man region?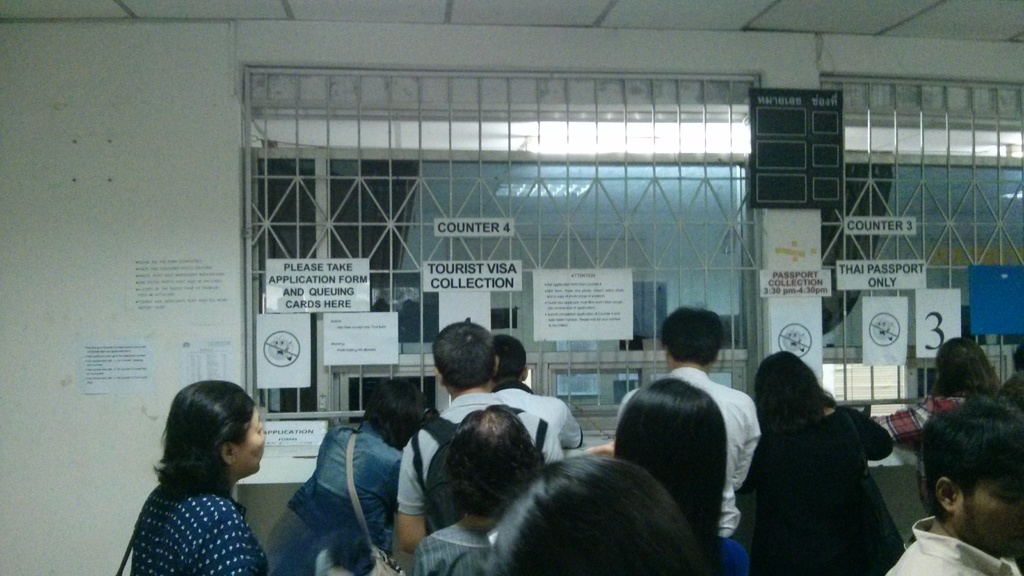
884 392 1023 575
